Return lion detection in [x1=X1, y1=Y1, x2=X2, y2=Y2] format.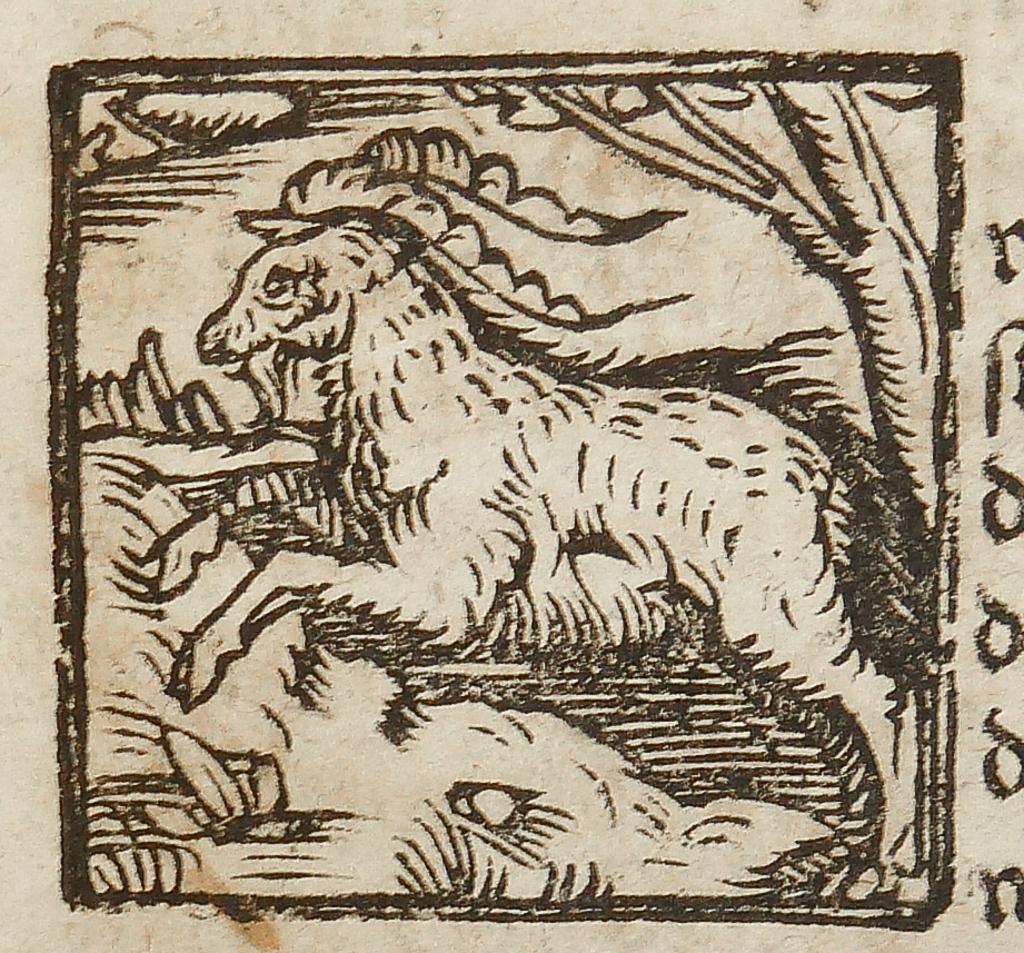
[x1=132, y1=157, x2=922, y2=884].
